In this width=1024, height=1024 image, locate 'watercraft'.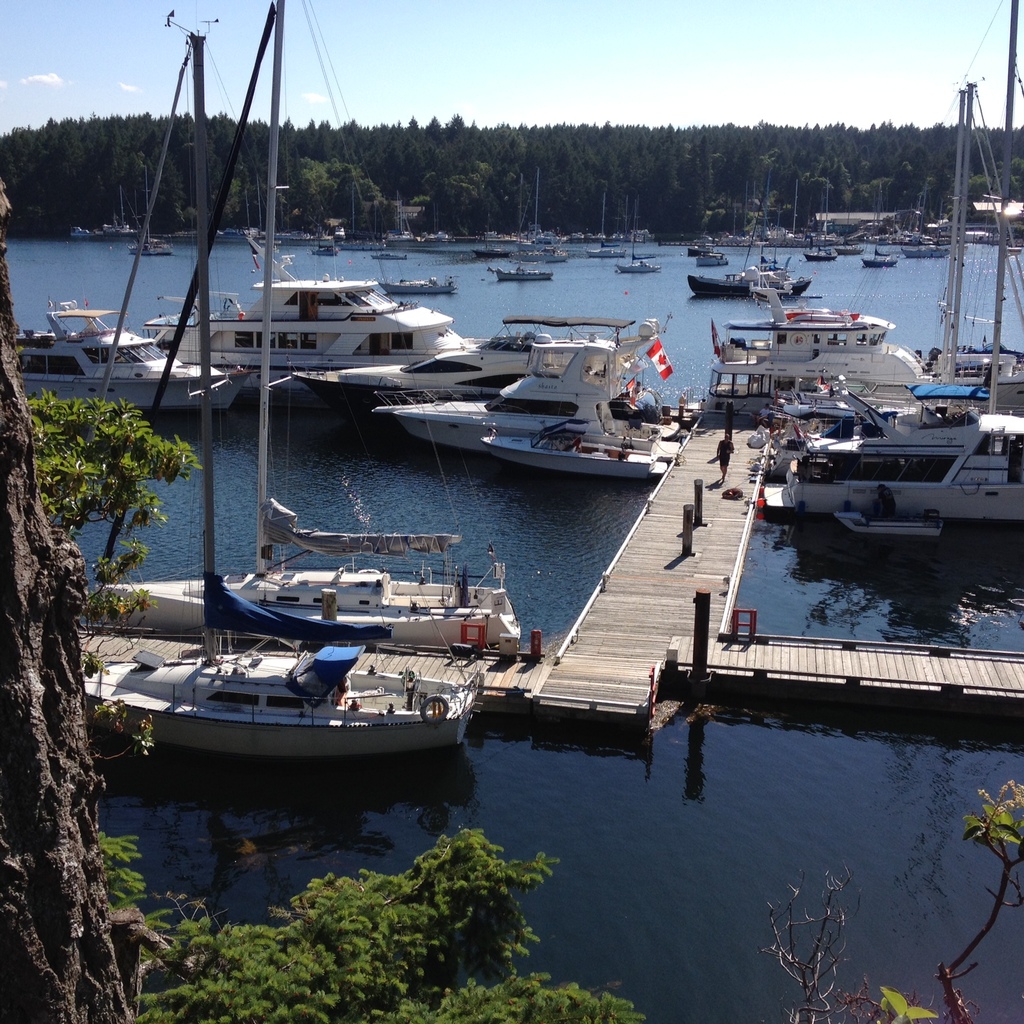
Bounding box: (left=902, top=244, right=950, bottom=259).
